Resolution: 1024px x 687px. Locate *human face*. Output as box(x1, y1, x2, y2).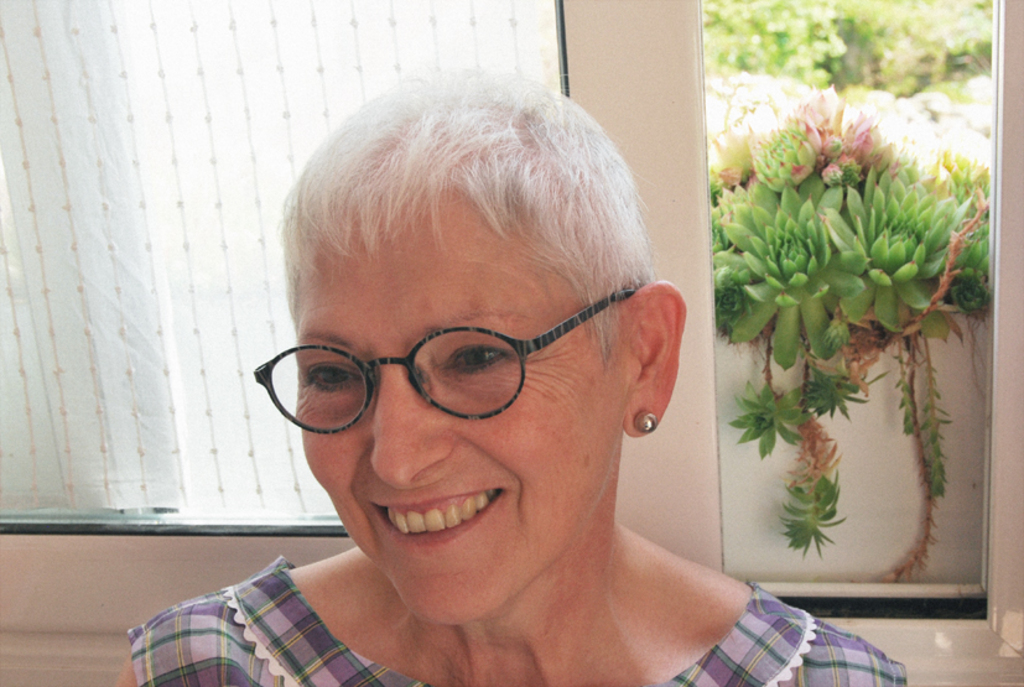
box(295, 188, 620, 629).
